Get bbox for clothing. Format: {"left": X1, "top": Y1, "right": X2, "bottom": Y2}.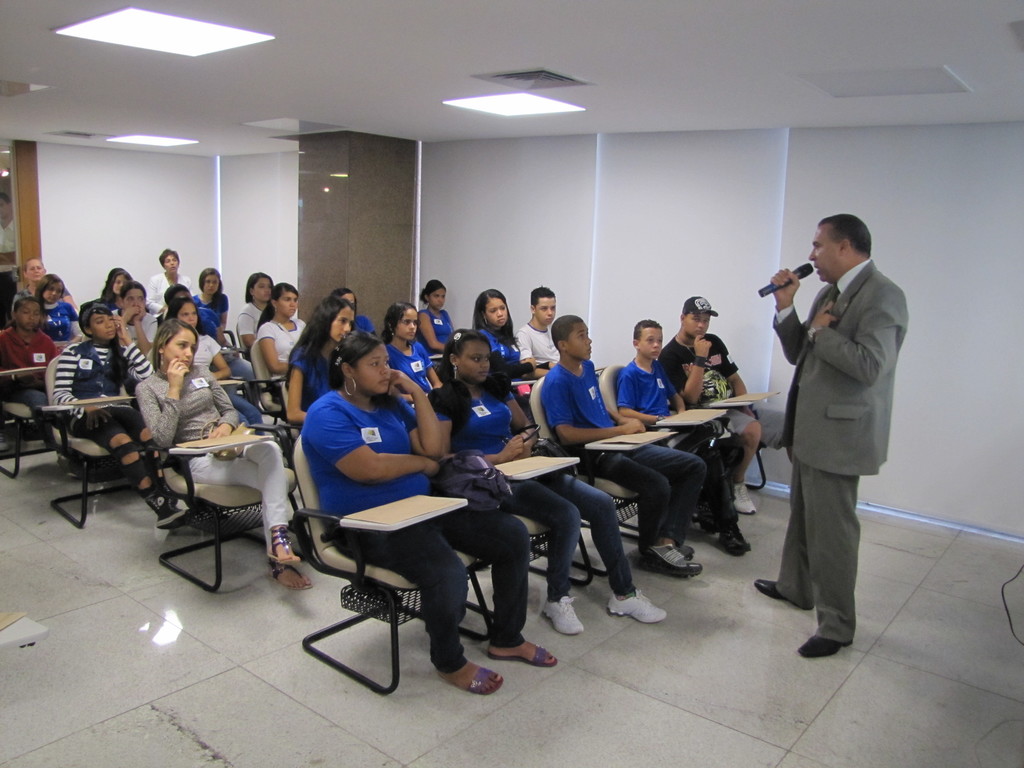
{"left": 200, "top": 311, "right": 223, "bottom": 347}.
